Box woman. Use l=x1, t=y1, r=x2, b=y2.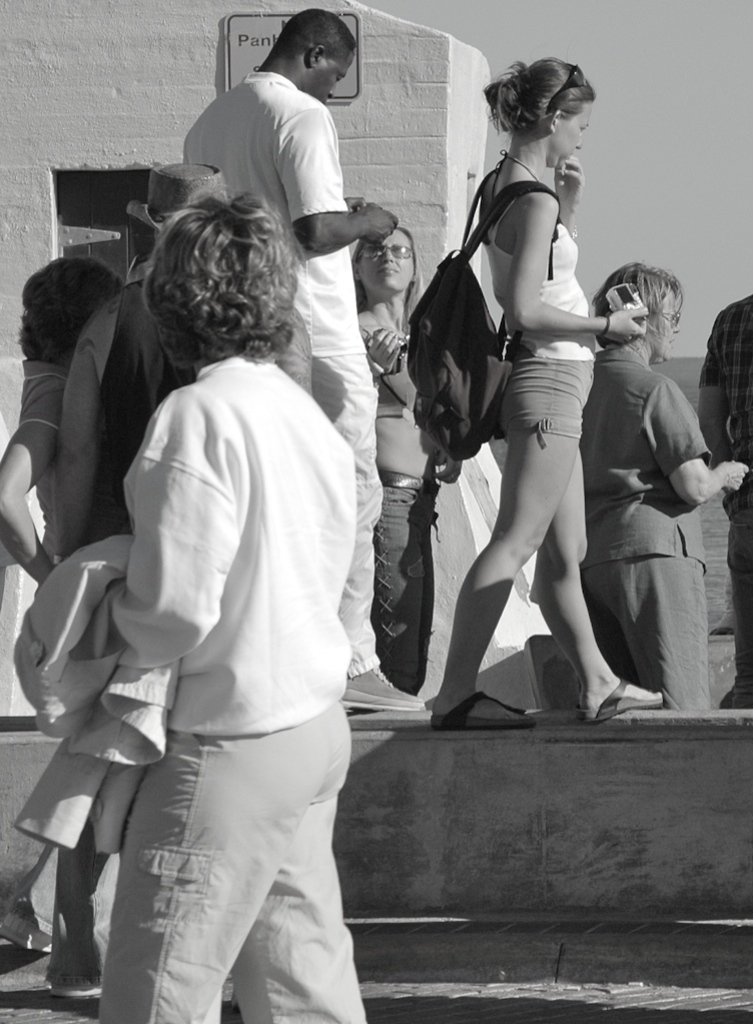
l=433, t=60, r=672, b=730.
